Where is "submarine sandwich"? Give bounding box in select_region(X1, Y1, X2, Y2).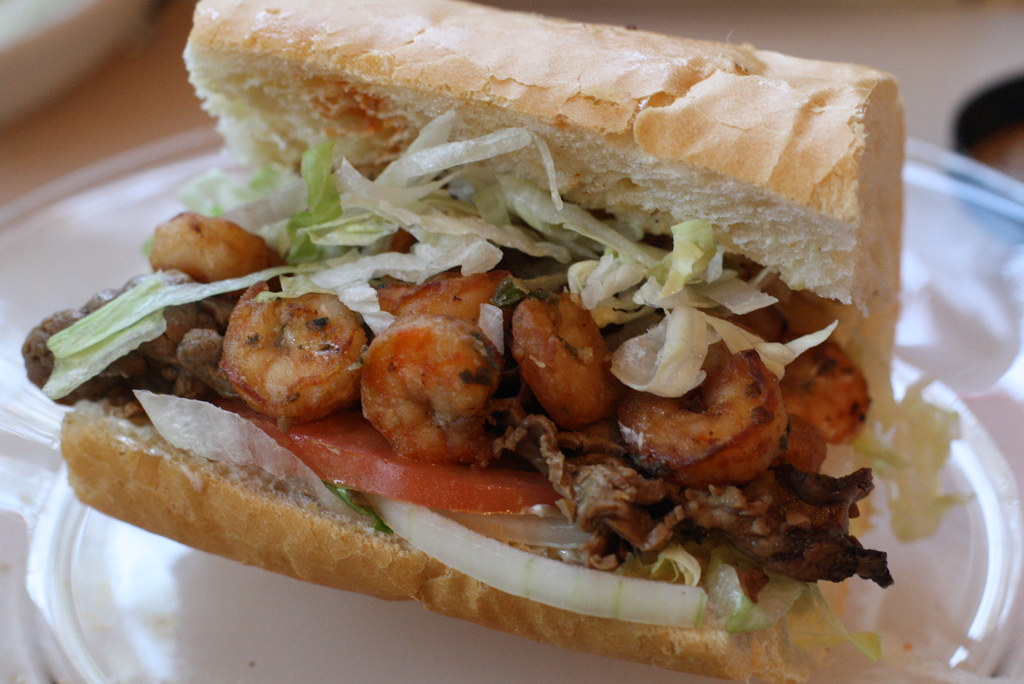
select_region(21, 0, 977, 683).
